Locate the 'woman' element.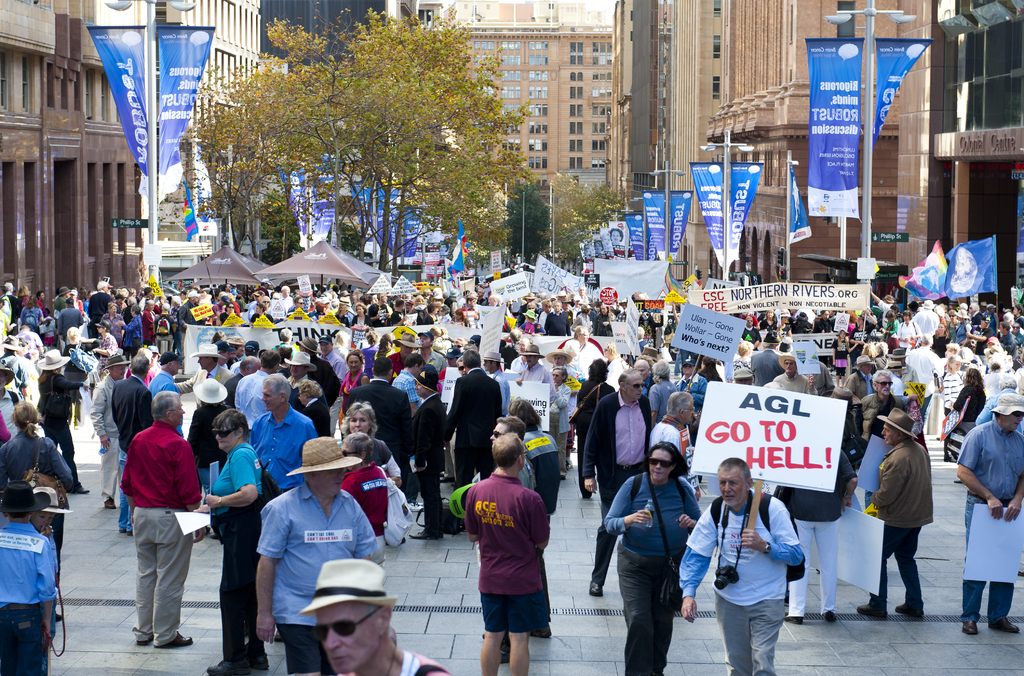
Element bbox: select_region(951, 365, 986, 483).
